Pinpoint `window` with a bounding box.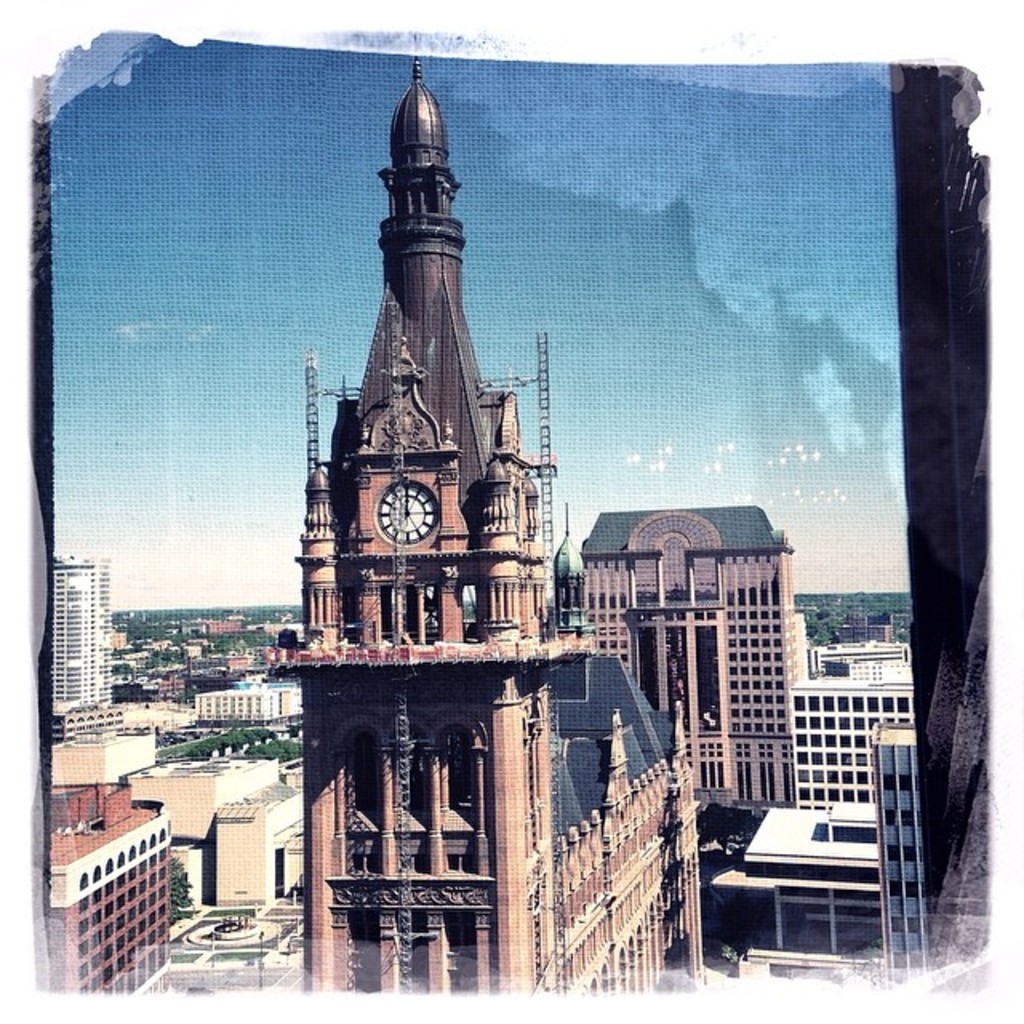
{"left": 635, "top": 619, "right": 664, "bottom": 712}.
